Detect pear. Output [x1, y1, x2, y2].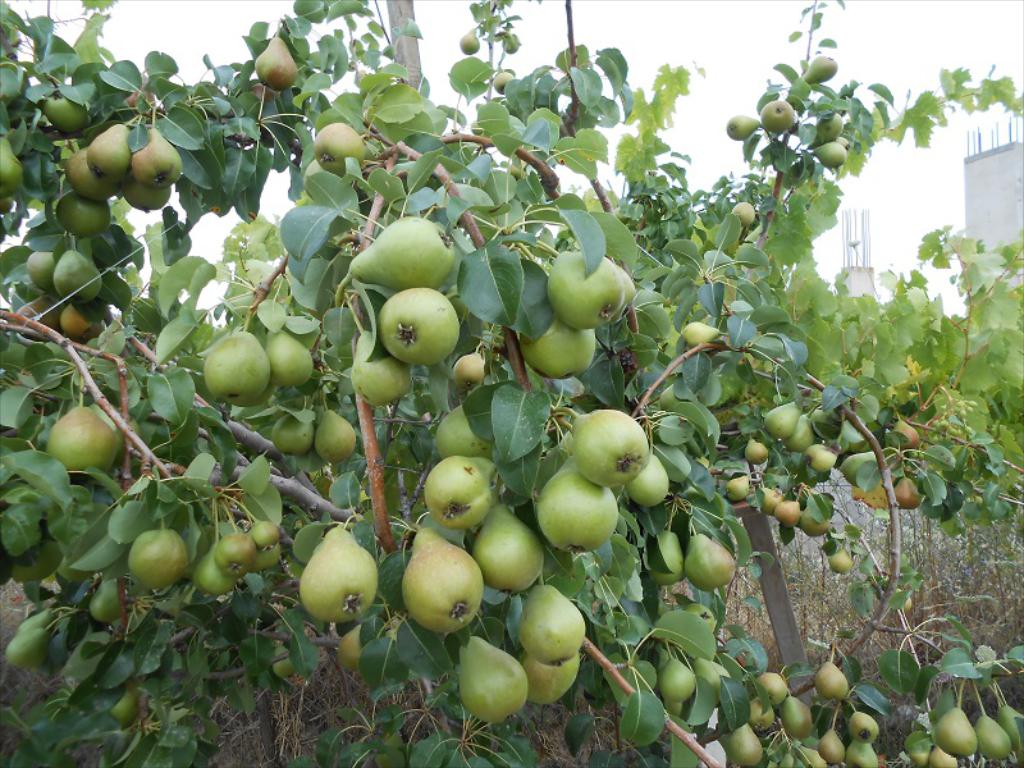
[492, 68, 515, 97].
